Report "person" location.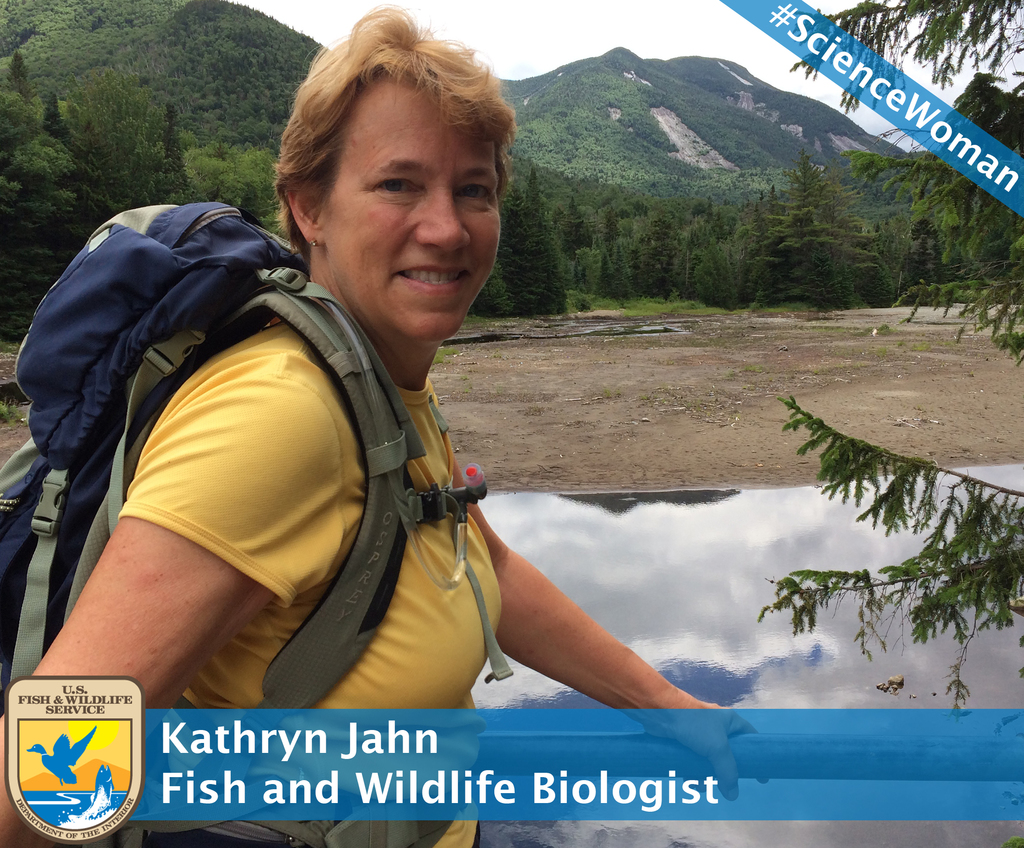
Report: x1=49, y1=103, x2=707, y2=749.
